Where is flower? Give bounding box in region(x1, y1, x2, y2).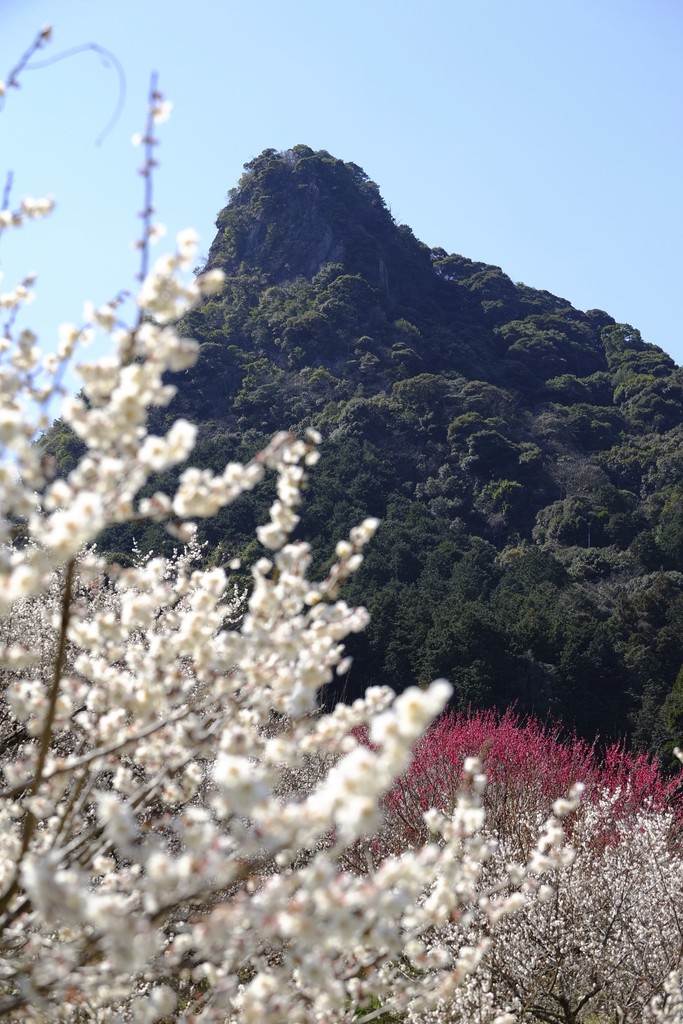
region(657, 774, 682, 805).
